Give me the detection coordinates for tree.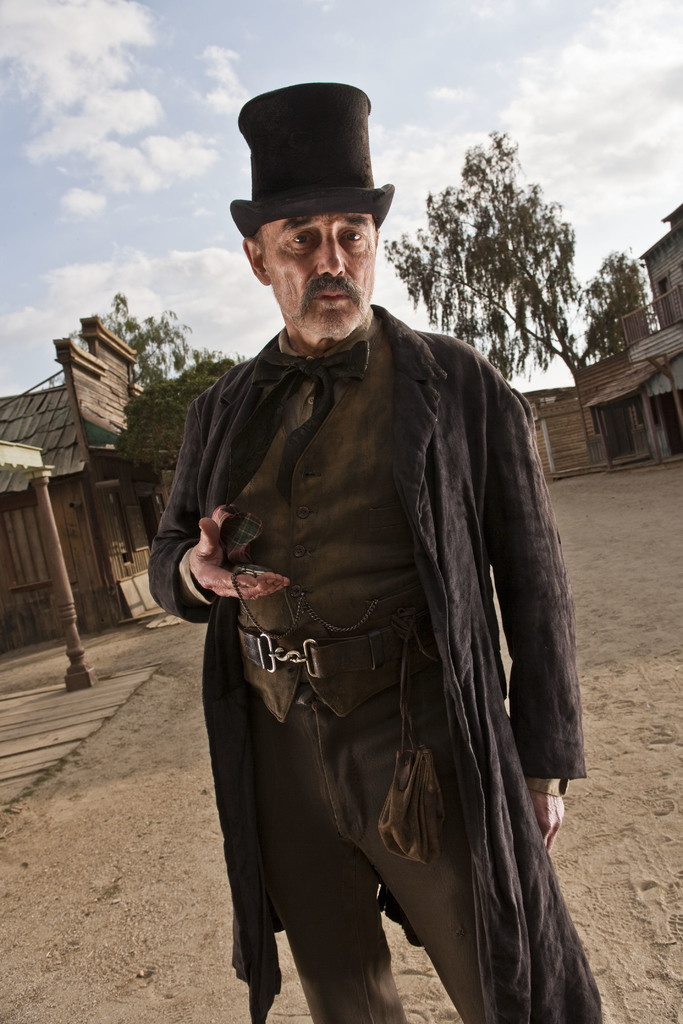
BBox(408, 125, 610, 388).
